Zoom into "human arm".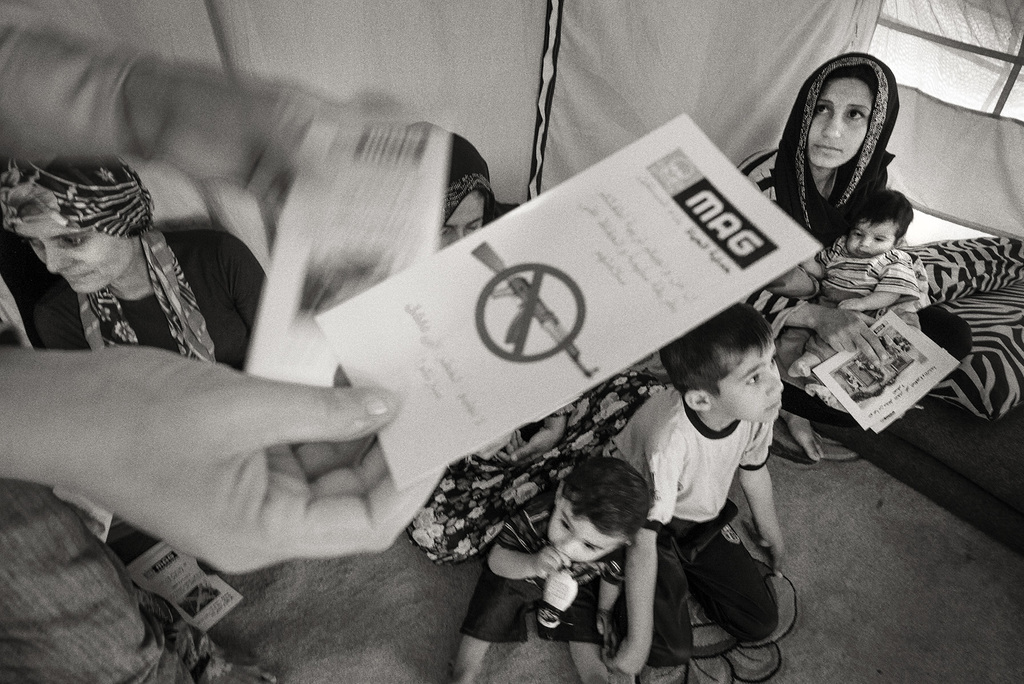
Zoom target: <region>486, 500, 576, 581</region>.
